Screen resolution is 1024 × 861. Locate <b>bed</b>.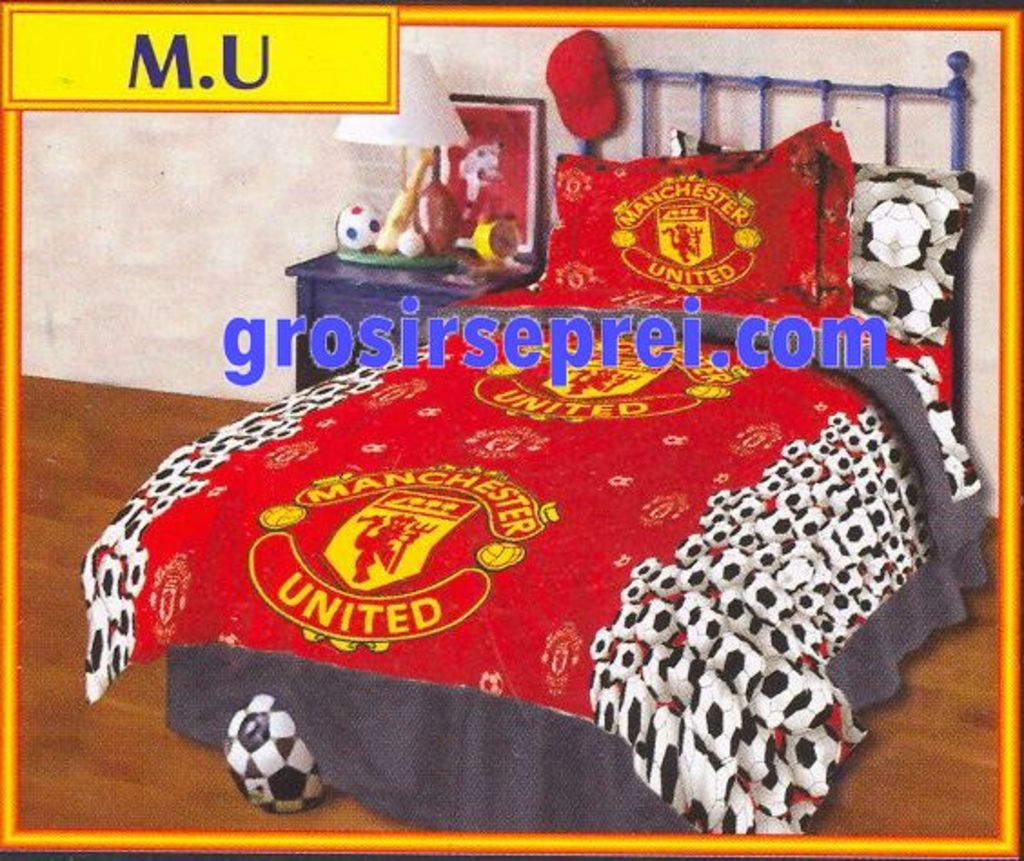
(71,45,991,839).
